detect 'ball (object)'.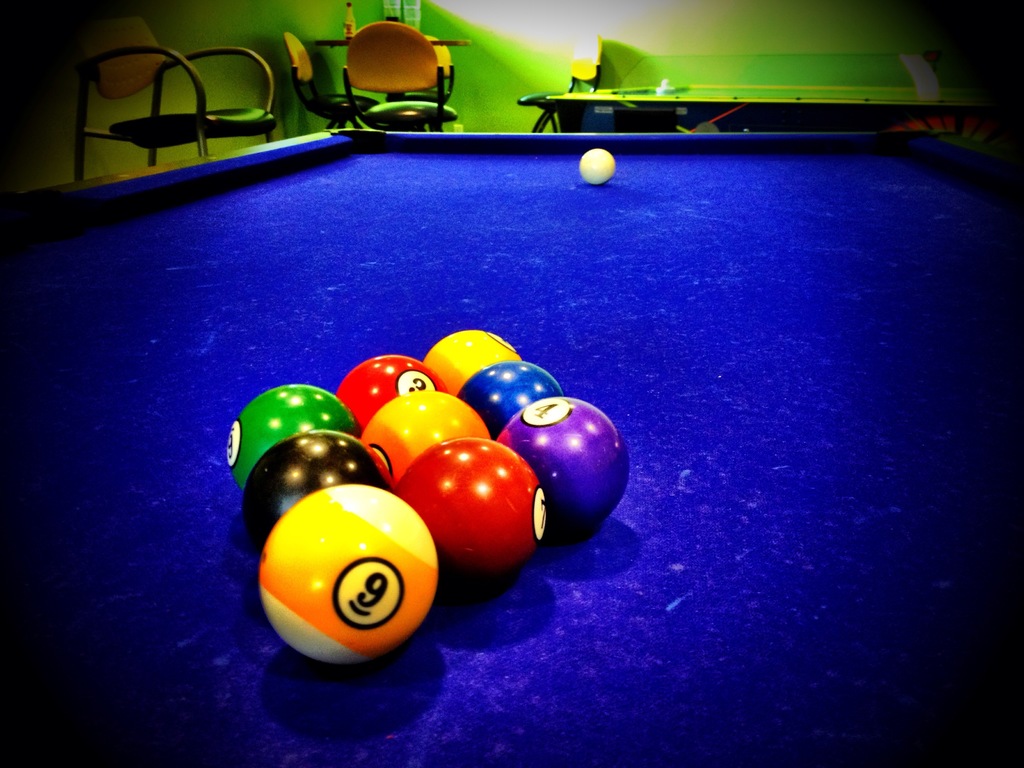
Detected at x1=241 y1=436 x2=390 y2=554.
